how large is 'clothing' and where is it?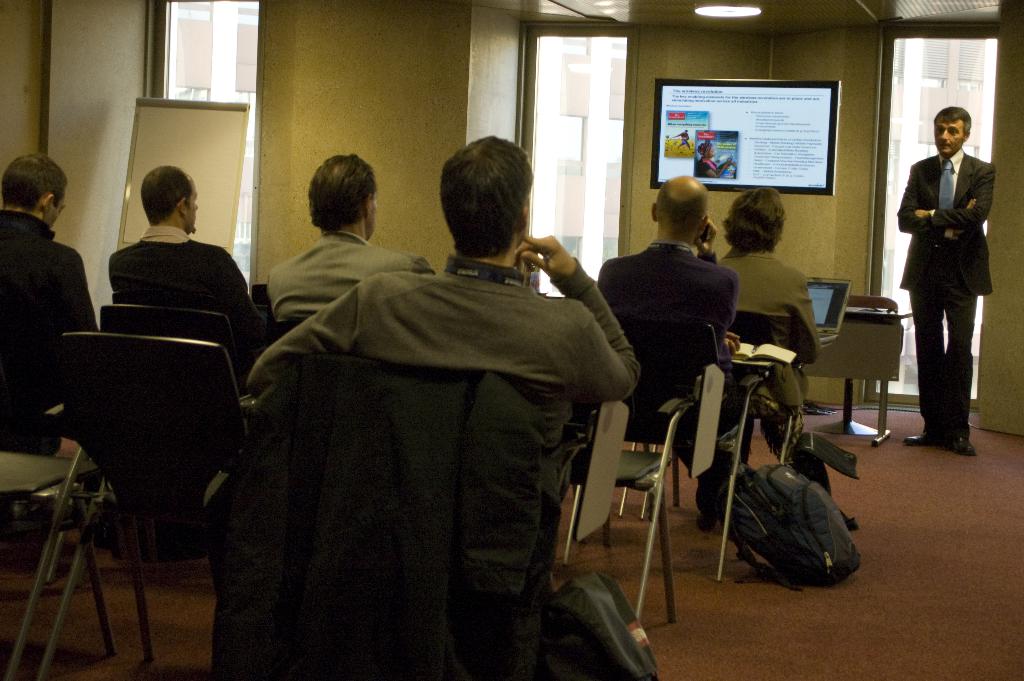
Bounding box: detection(0, 217, 109, 430).
